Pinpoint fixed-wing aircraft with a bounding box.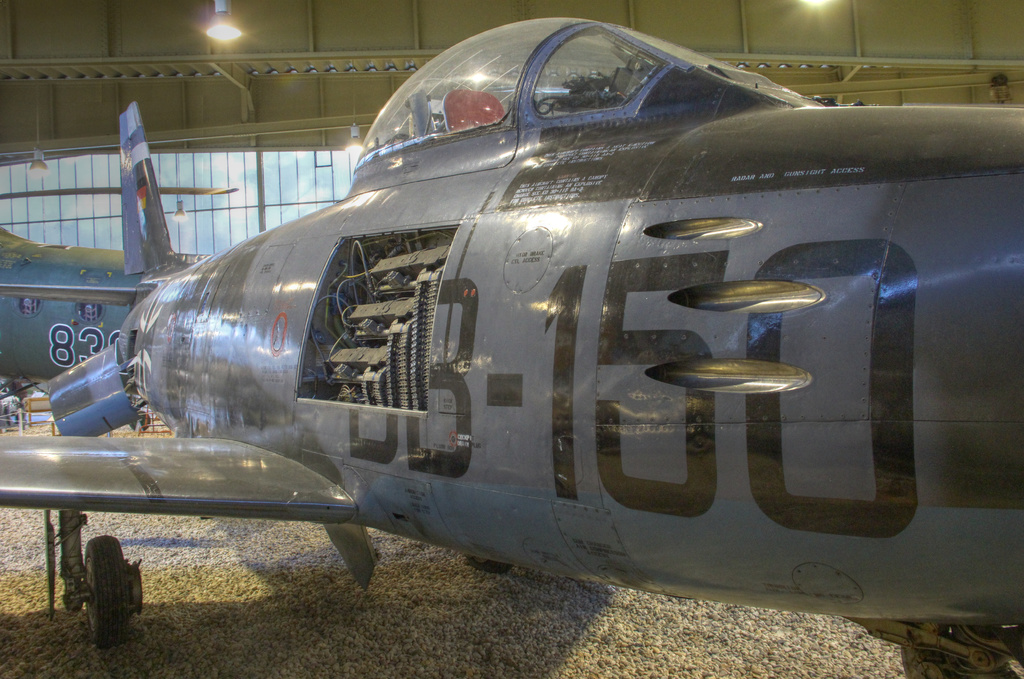
Rect(1, 107, 219, 377).
